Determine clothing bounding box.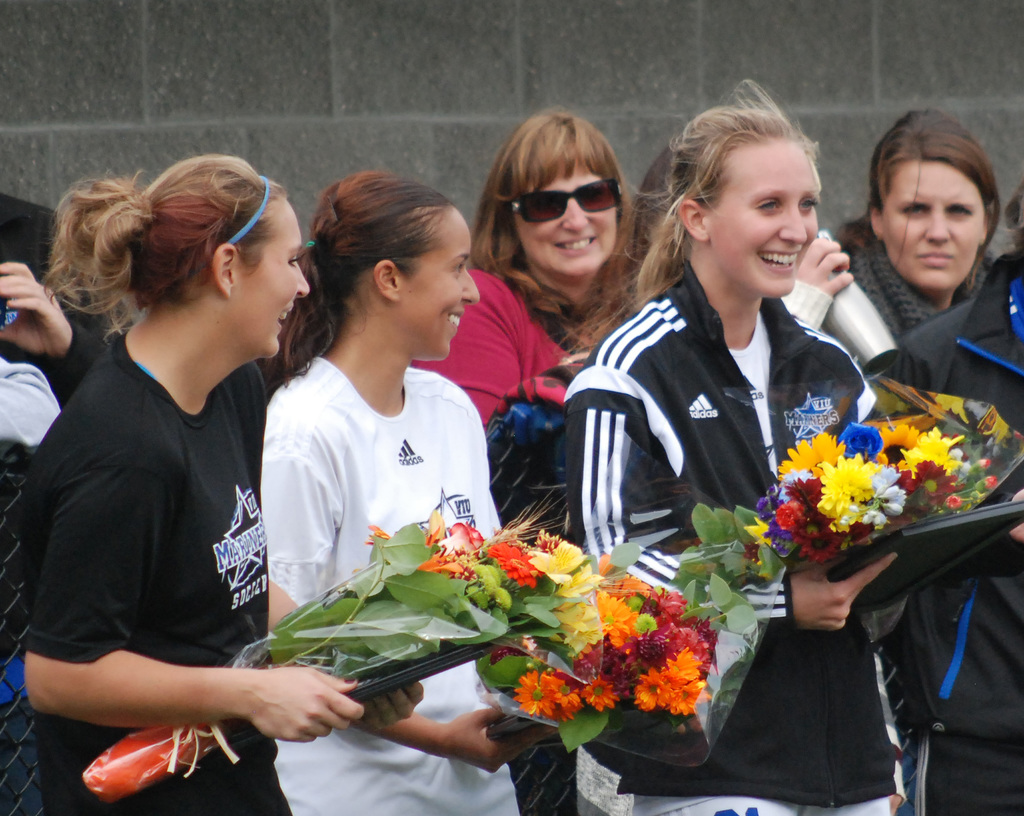
Determined: 0, 189, 119, 410.
